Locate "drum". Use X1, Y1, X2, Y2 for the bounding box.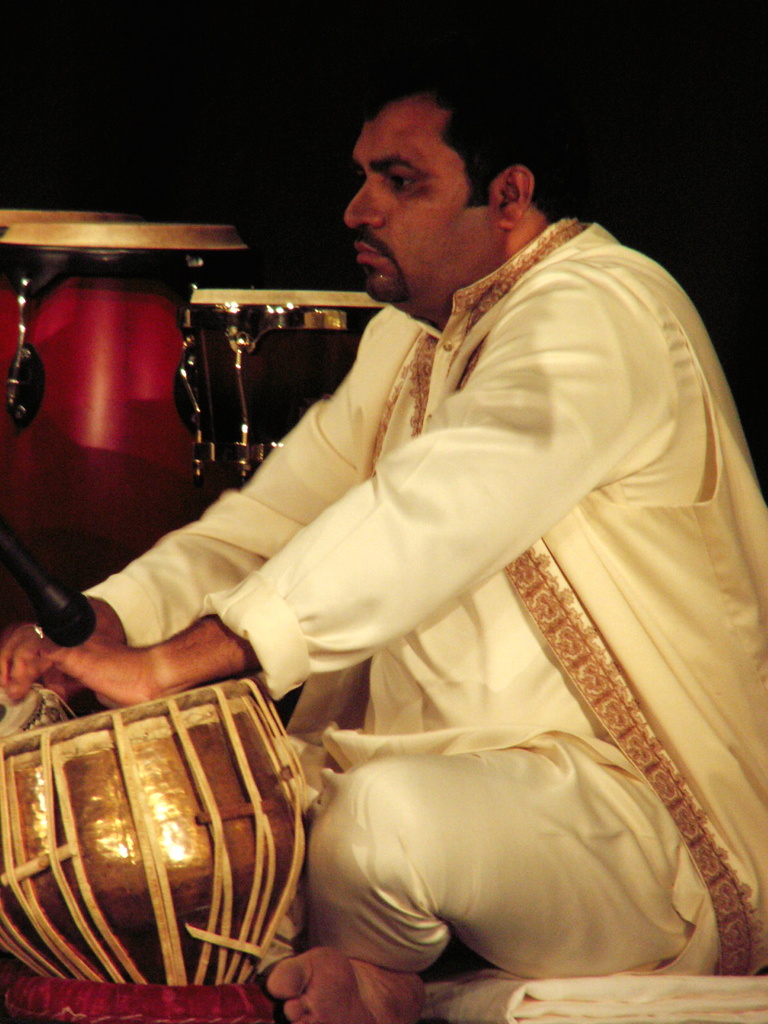
0, 221, 240, 591.
